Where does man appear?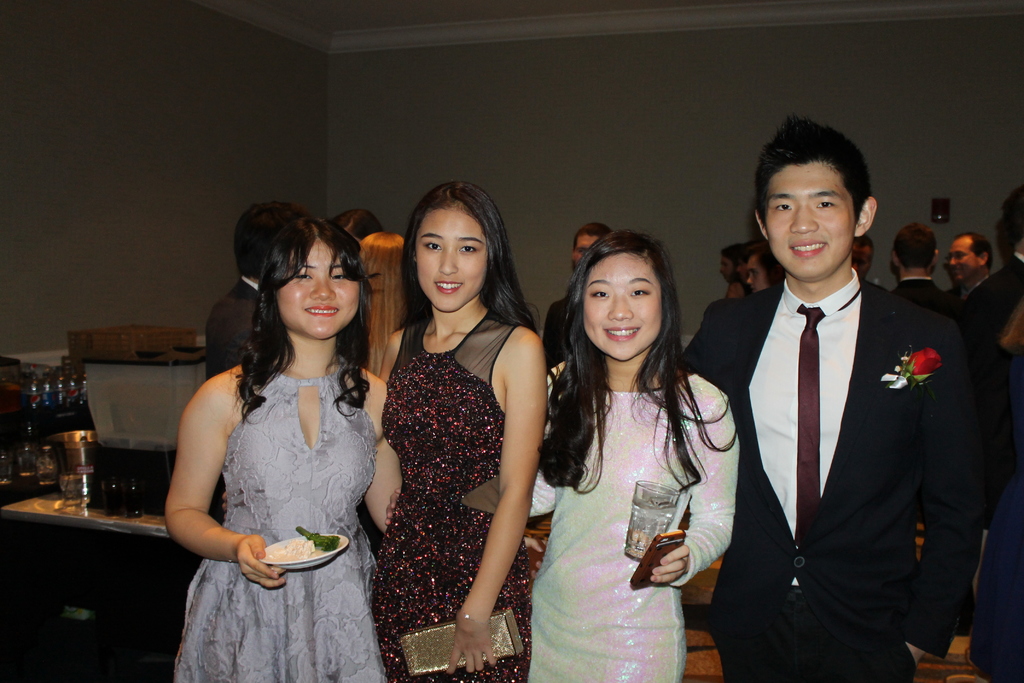
Appears at Rect(207, 202, 304, 379).
